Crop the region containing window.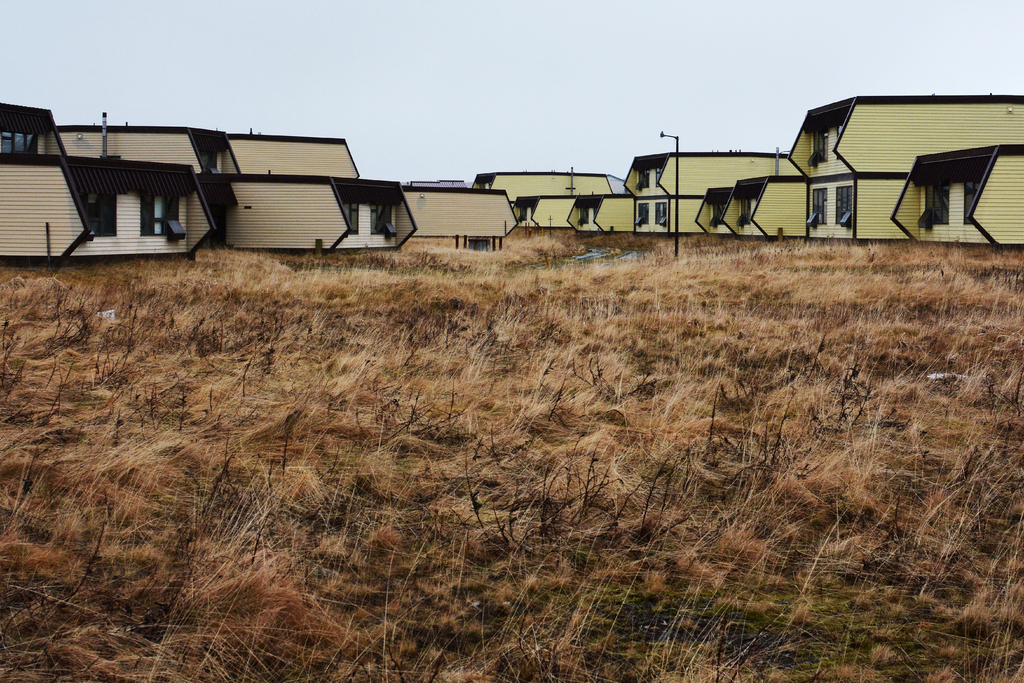
Crop region: {"x1": 655, "y1": 169, "x2": 661, "y2": 185}.
